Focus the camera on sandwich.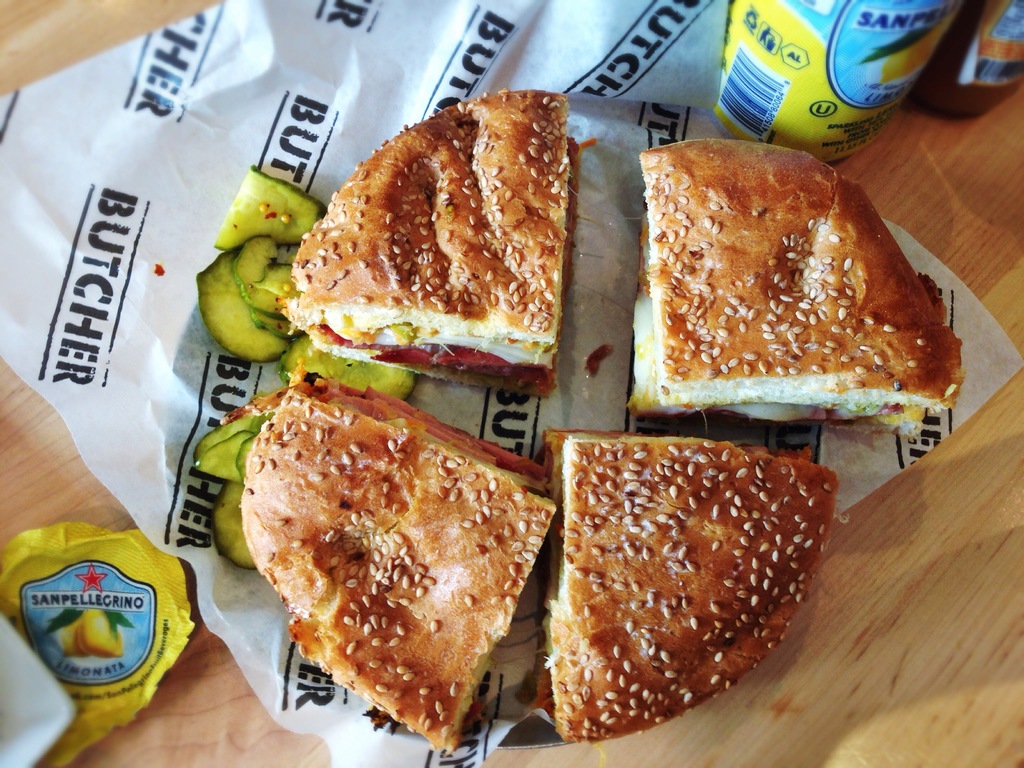
Focus region: (x1=550, y1=430, x2=843, y2=740).
